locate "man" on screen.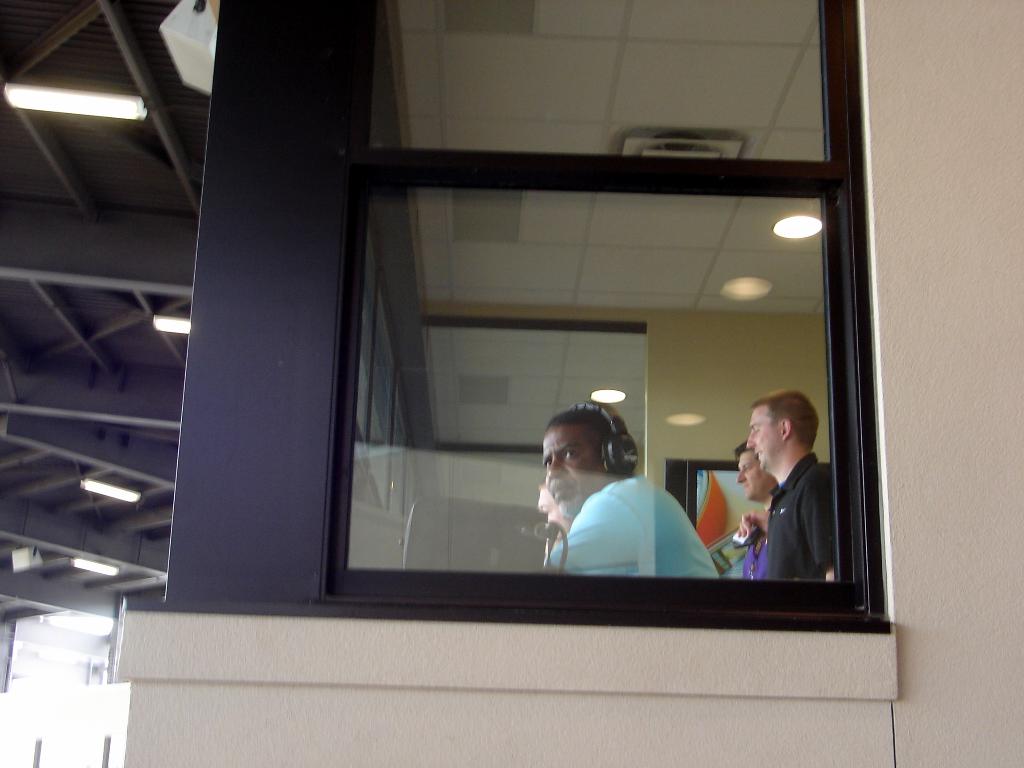
On screen at left=539, top=404, right=726, bottom=577.
